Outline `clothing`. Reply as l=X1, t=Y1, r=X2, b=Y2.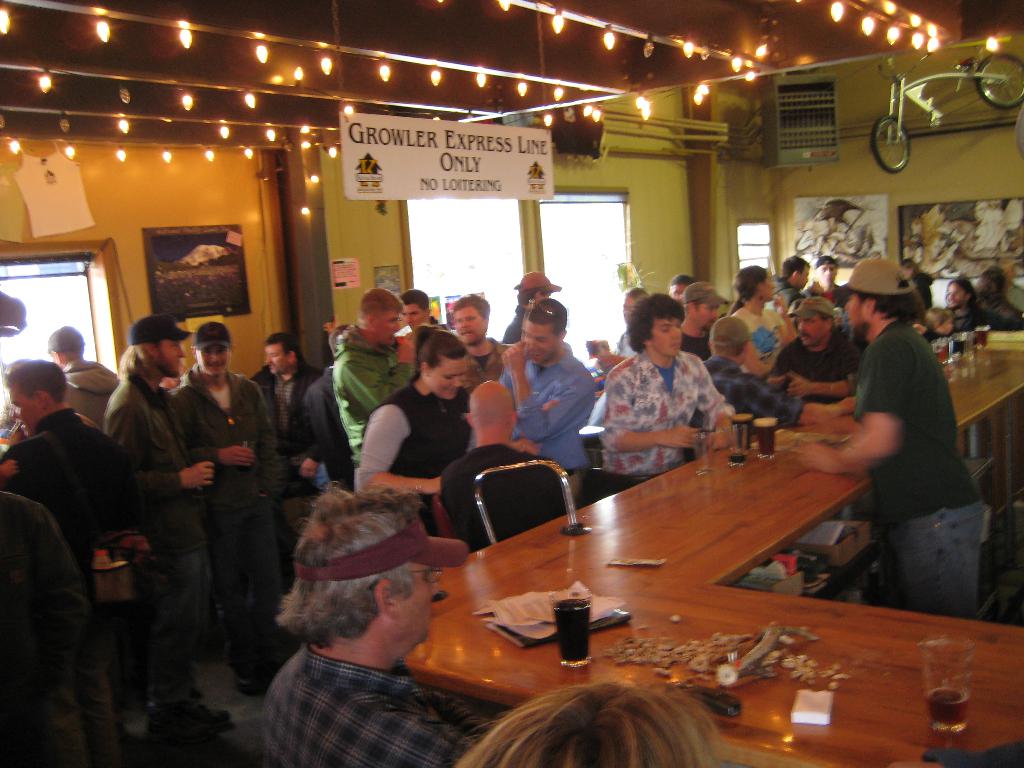
l=265, t=375, r=318, b=488.
